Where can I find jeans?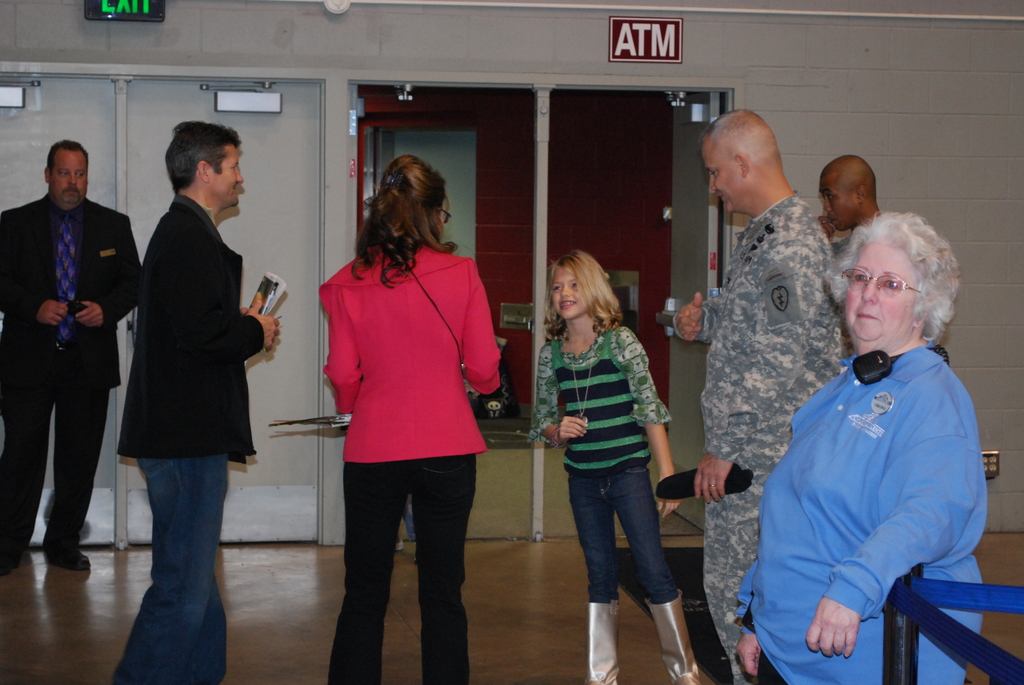
You can find it at <region>564, 467, 673, 599</region>.
